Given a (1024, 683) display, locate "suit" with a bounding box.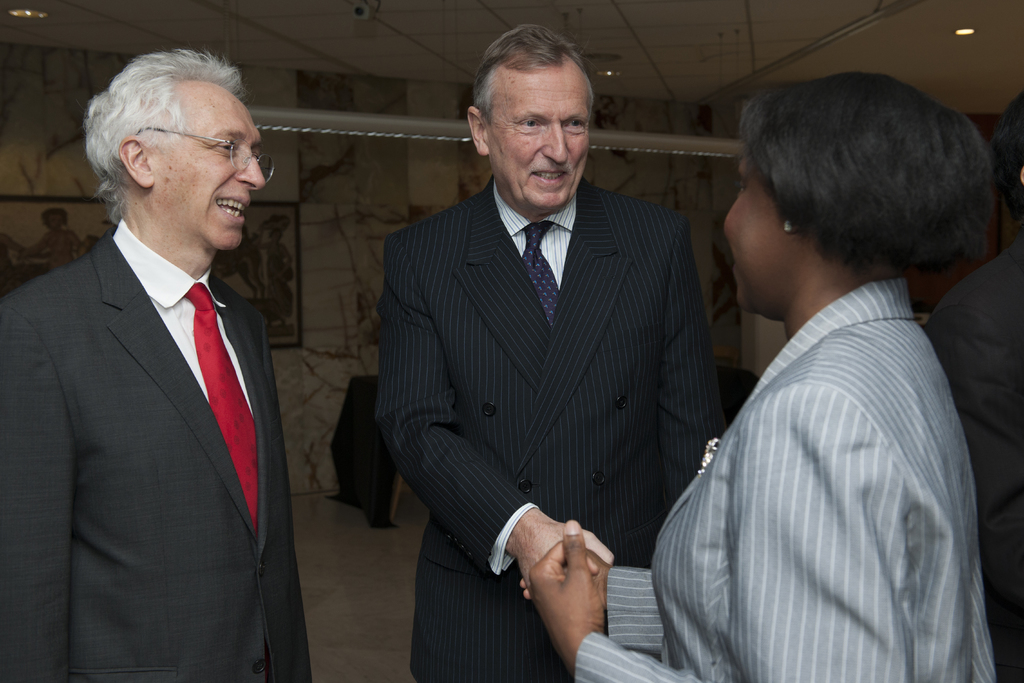
Located: [922, 236, 1023, 682].
